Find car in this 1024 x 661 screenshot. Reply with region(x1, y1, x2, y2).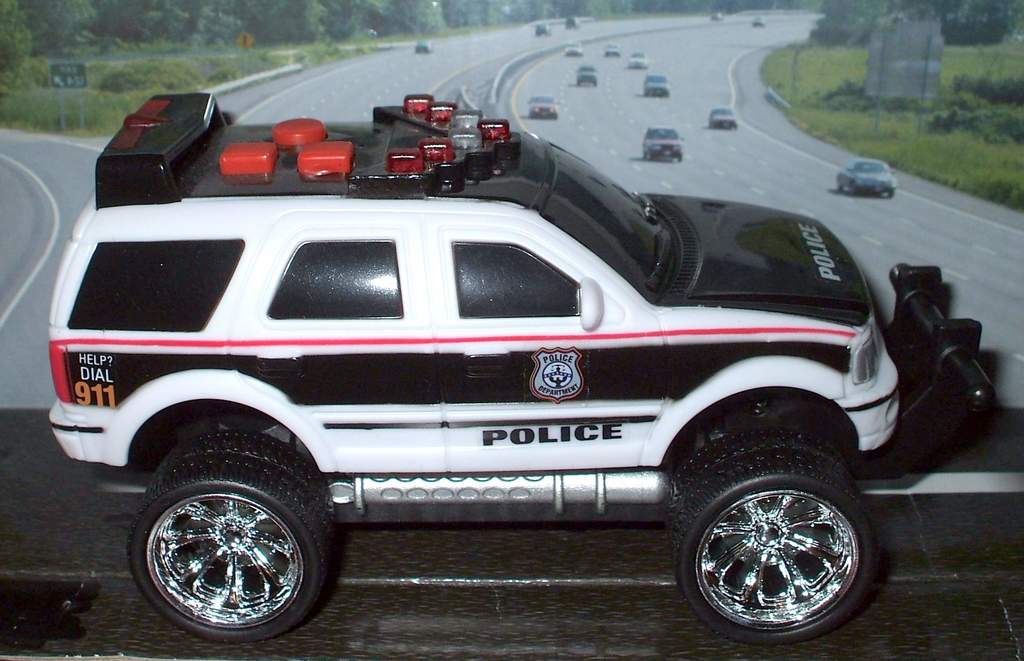
region(522, 89, 561, 119).
